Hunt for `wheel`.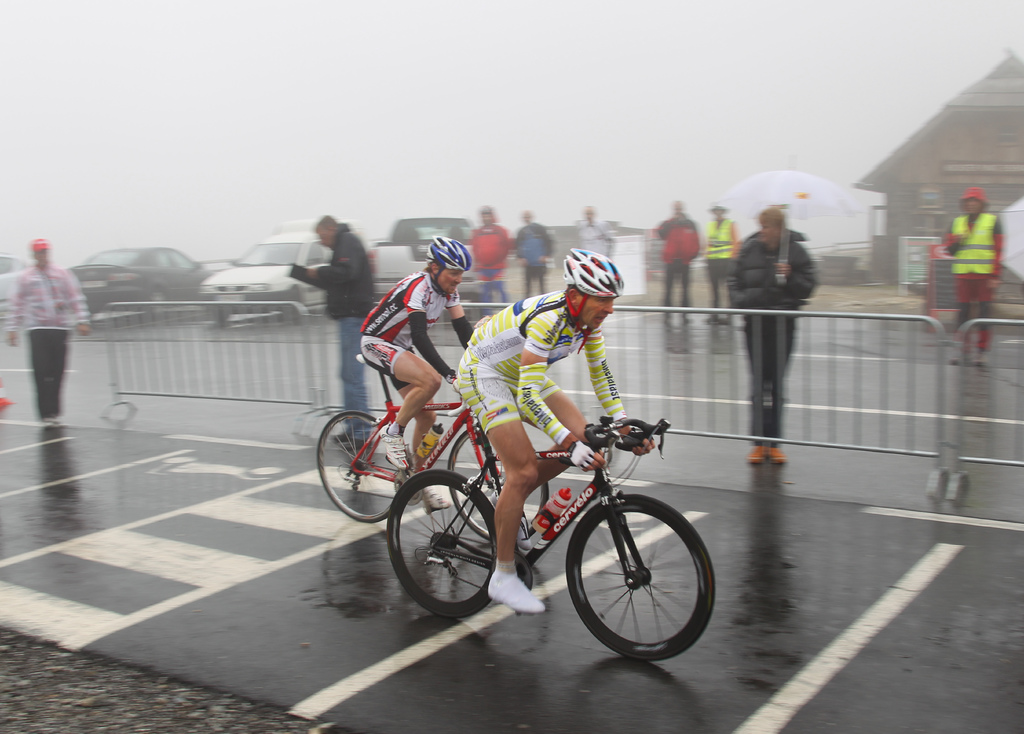
Hunted down at bbox=[563, 500, 705, 666].
